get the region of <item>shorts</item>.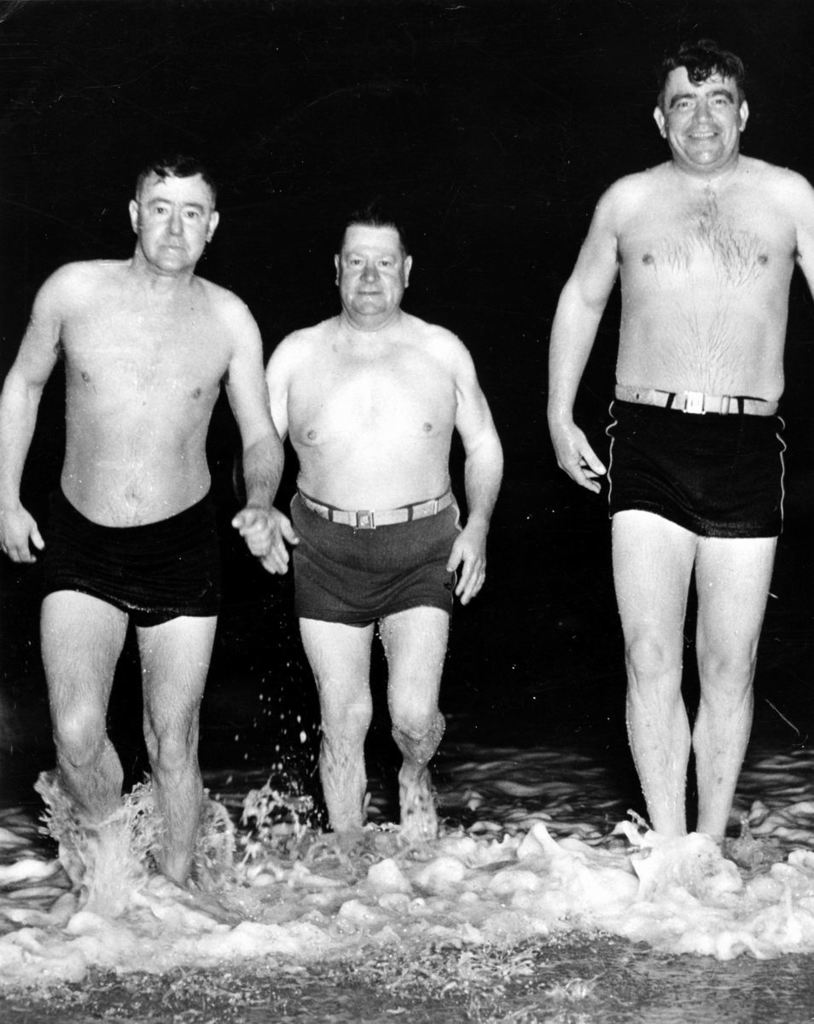
571,417,790,530.
